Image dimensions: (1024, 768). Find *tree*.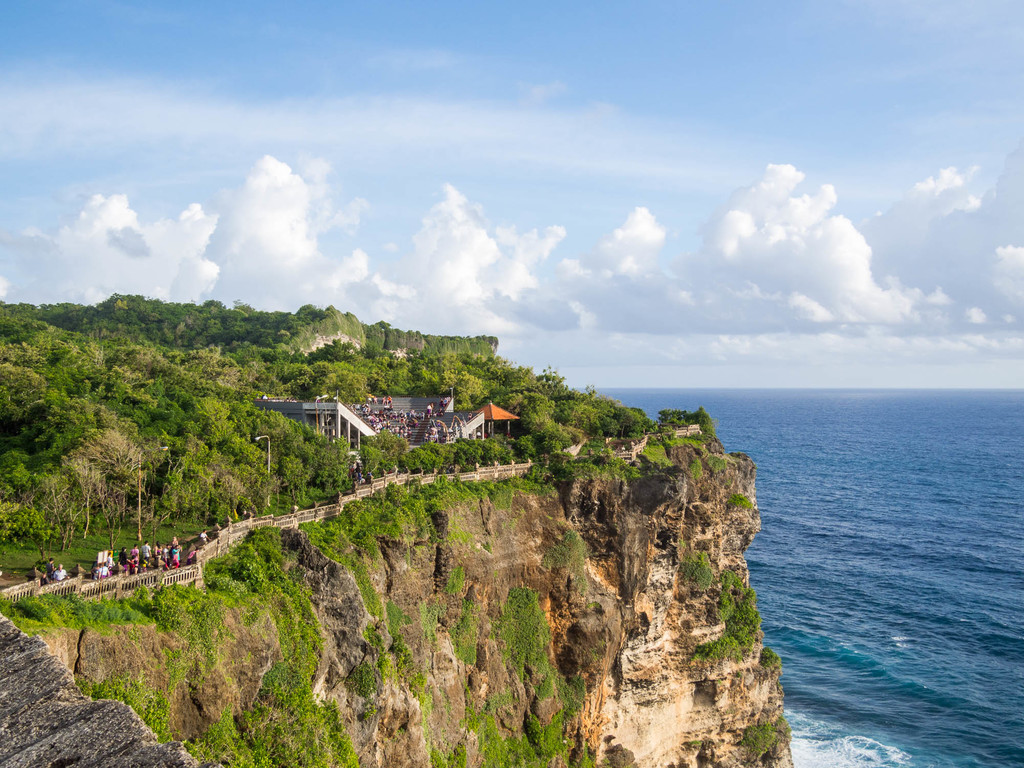
bbox(696, 408, 717, 435).
